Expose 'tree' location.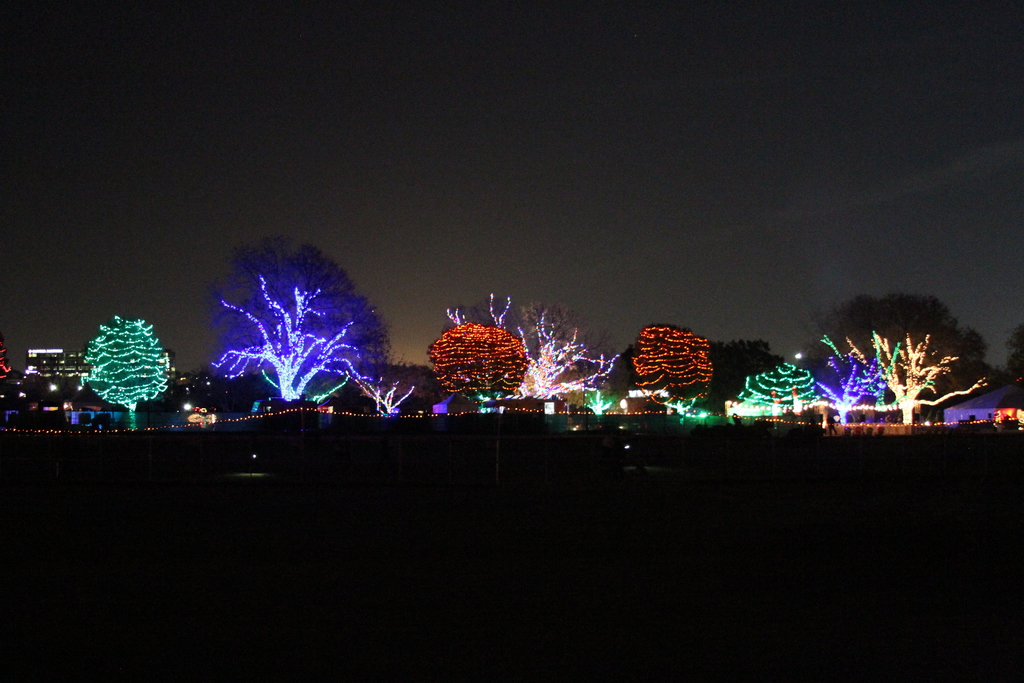
Exposed at 77 316 173 431.
